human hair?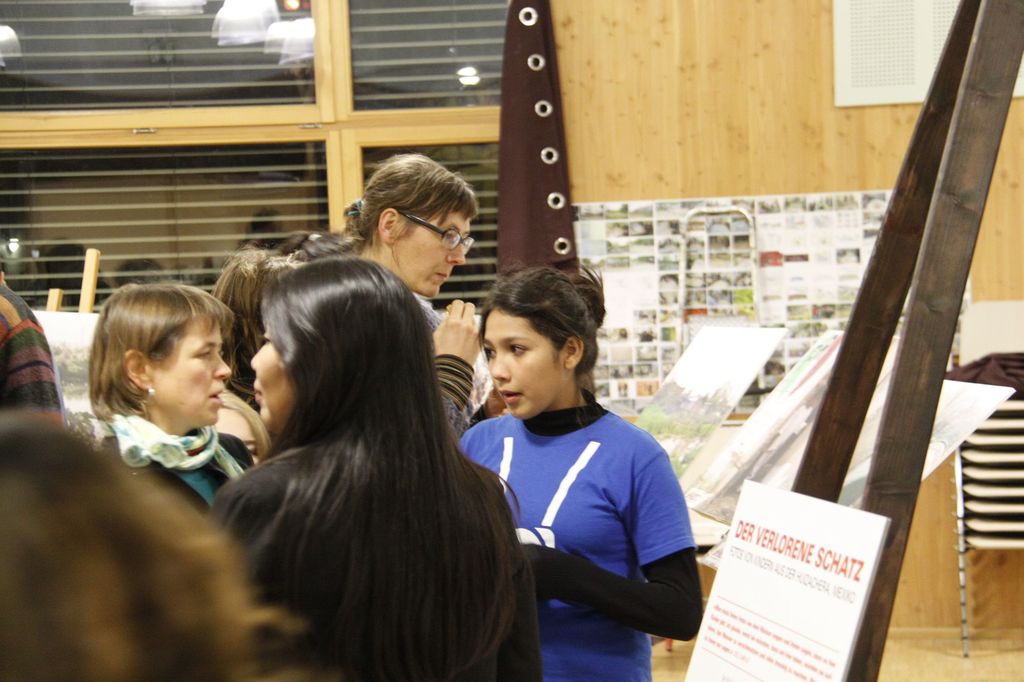
left=92, top=280, right=230, bottom=419
